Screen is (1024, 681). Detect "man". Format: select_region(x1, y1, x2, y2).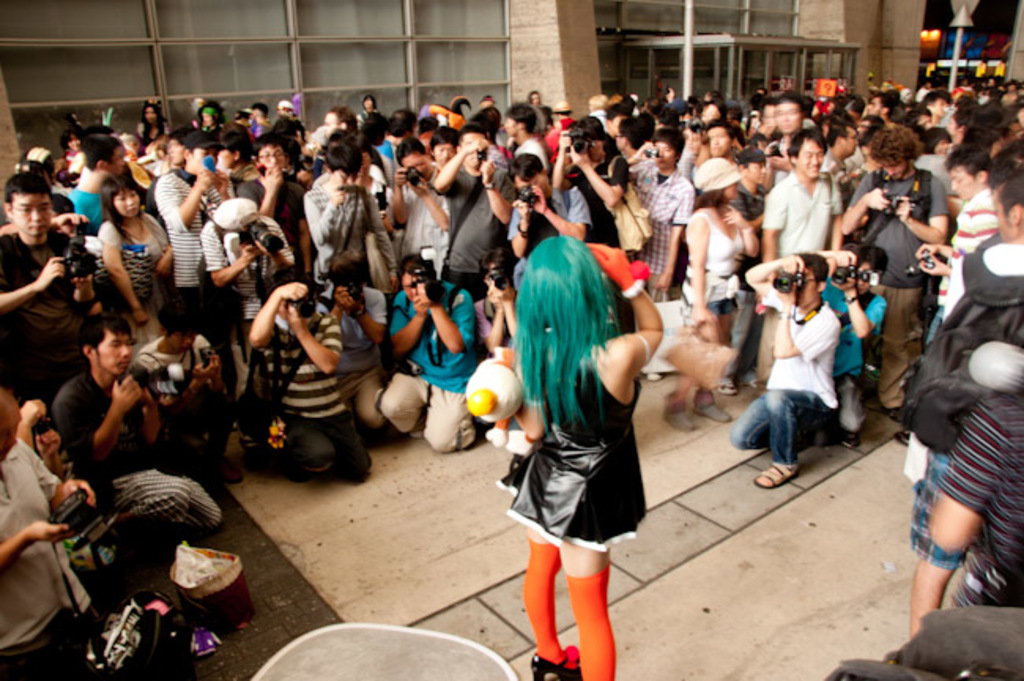
select_region(761, 93, 803, 162).
